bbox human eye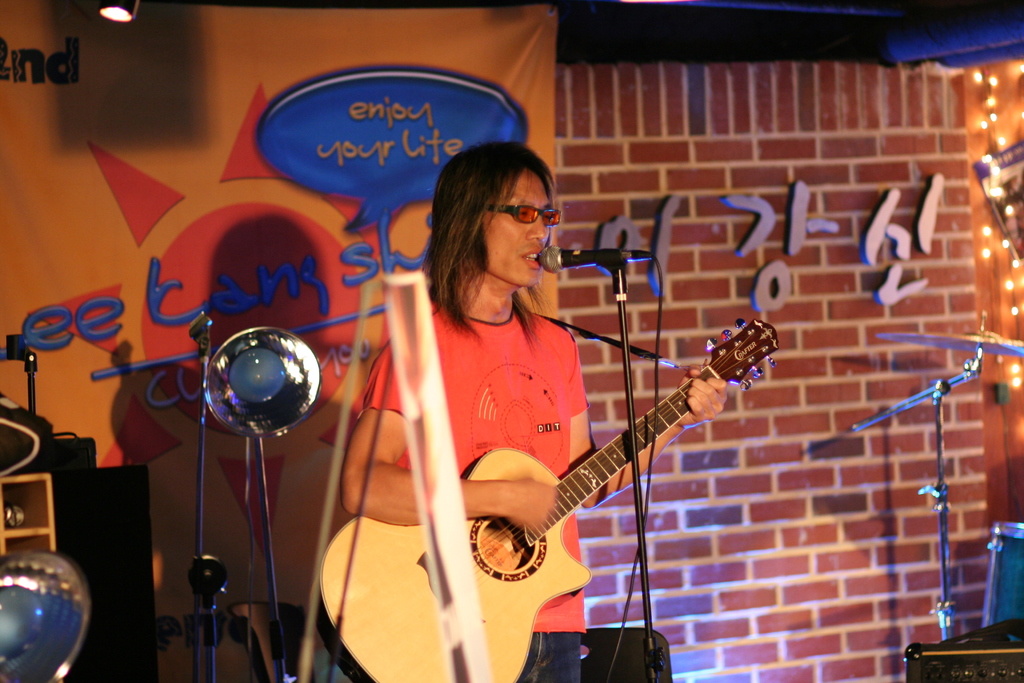
[x1=516, y1=207, x2=533, y2=222]
